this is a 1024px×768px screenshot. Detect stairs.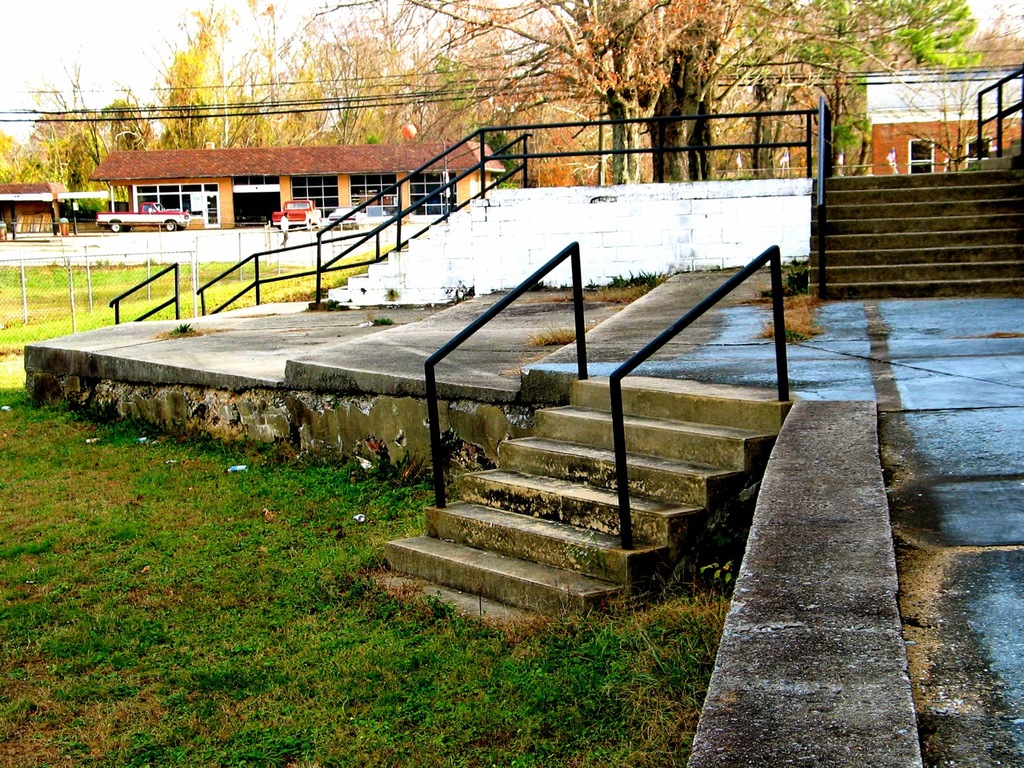
342/372/794/642.
